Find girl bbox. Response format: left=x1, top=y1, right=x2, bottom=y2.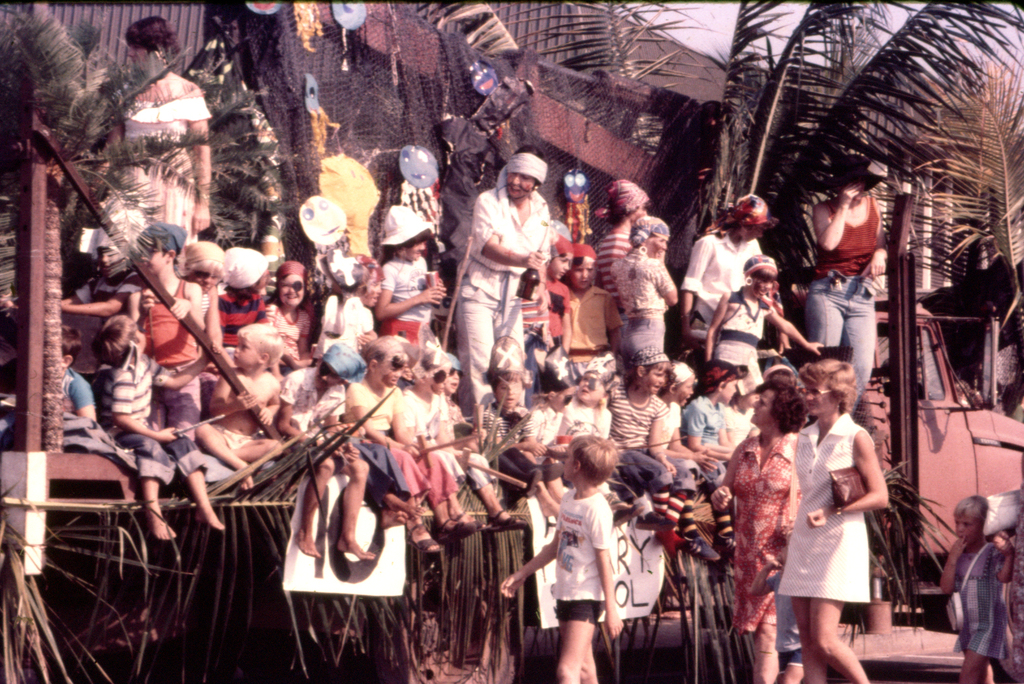
left=700, top=249, right=827, bottom=423.
